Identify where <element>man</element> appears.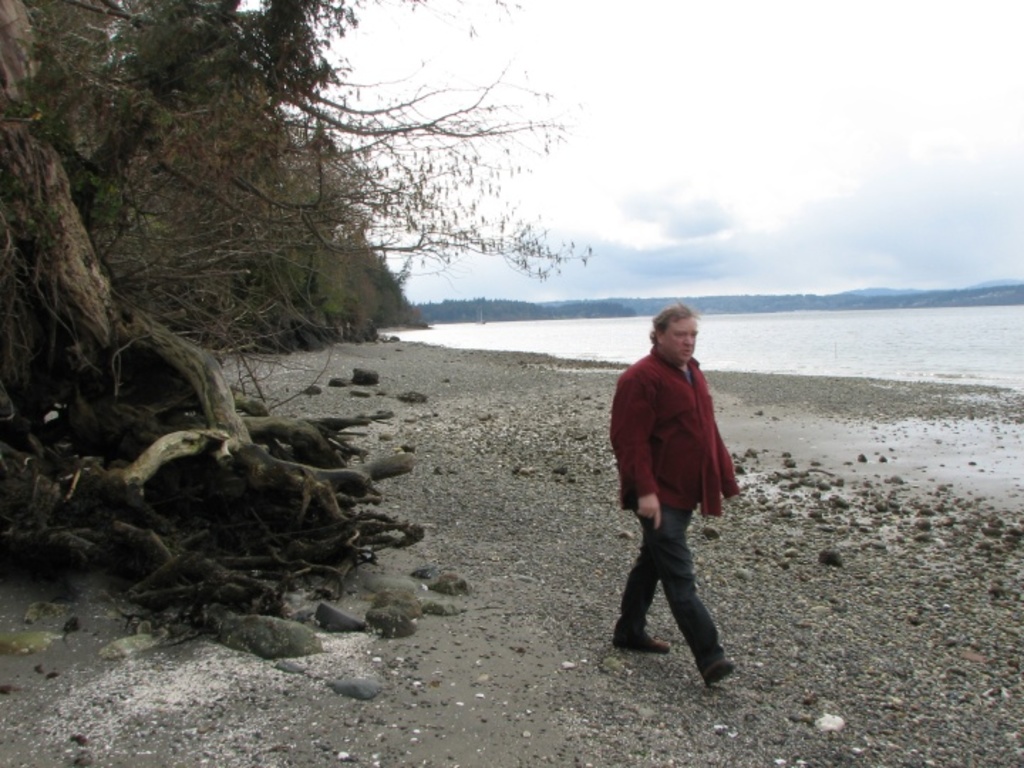
Appears at 602, 304, 737, 690.
